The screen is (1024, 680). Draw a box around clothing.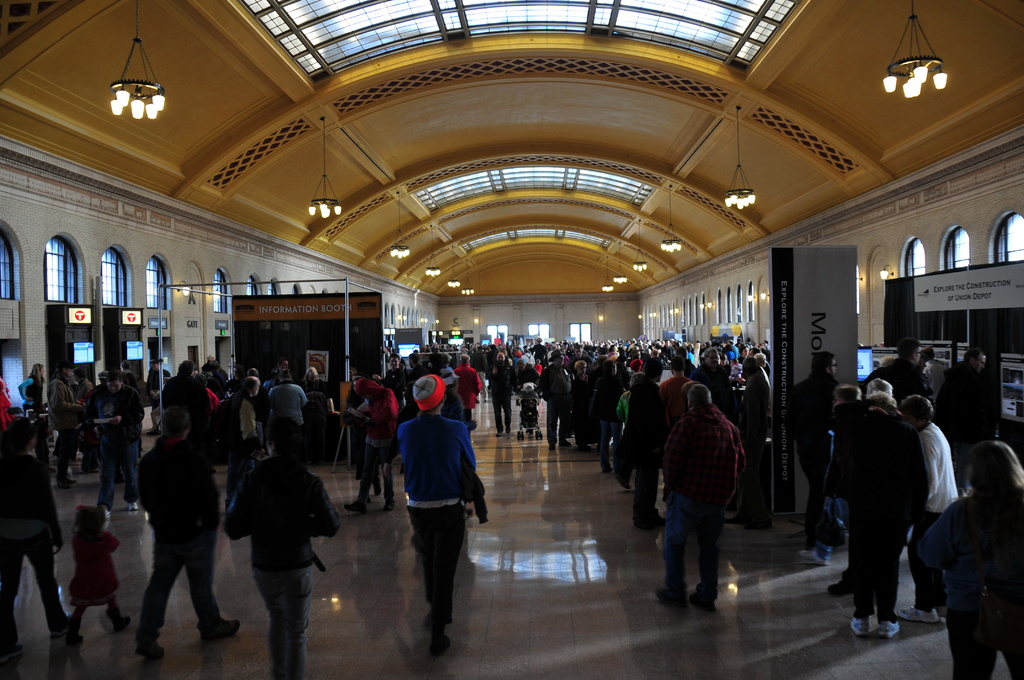
[589, 373, 625, 473].
